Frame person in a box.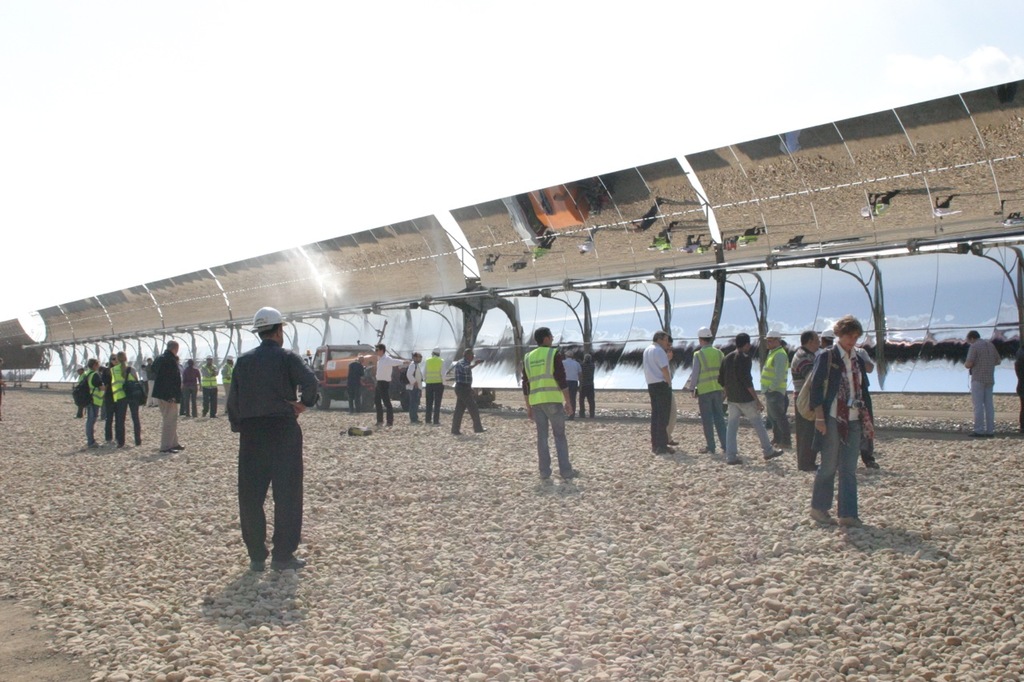
crop(688, 325, 728, 454).
